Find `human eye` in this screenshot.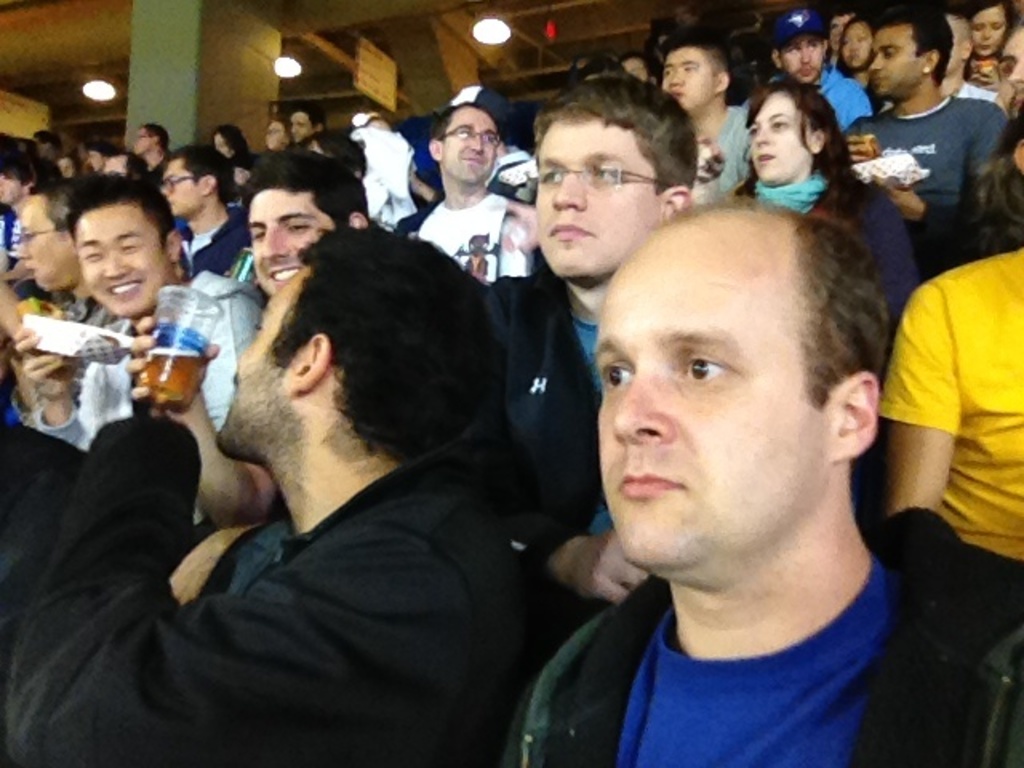
The bounding box for `human eye` is left=115, top=235, right=138, bottom=253.
